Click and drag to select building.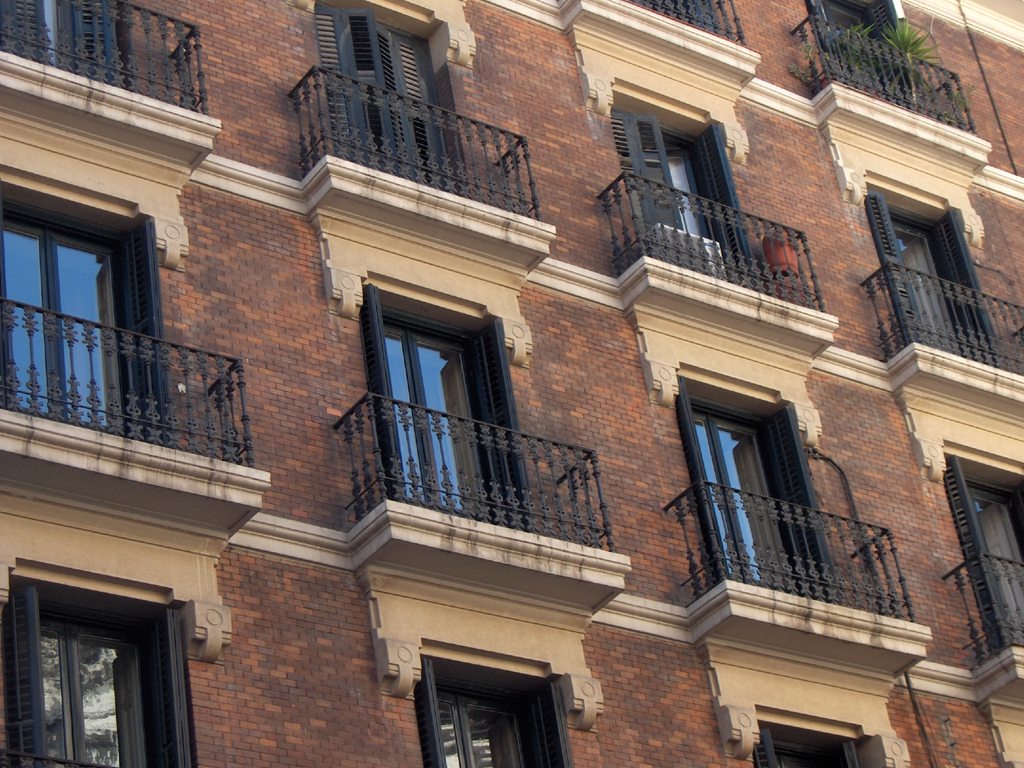
Selection: <box>0,0,1021,767</box>.
